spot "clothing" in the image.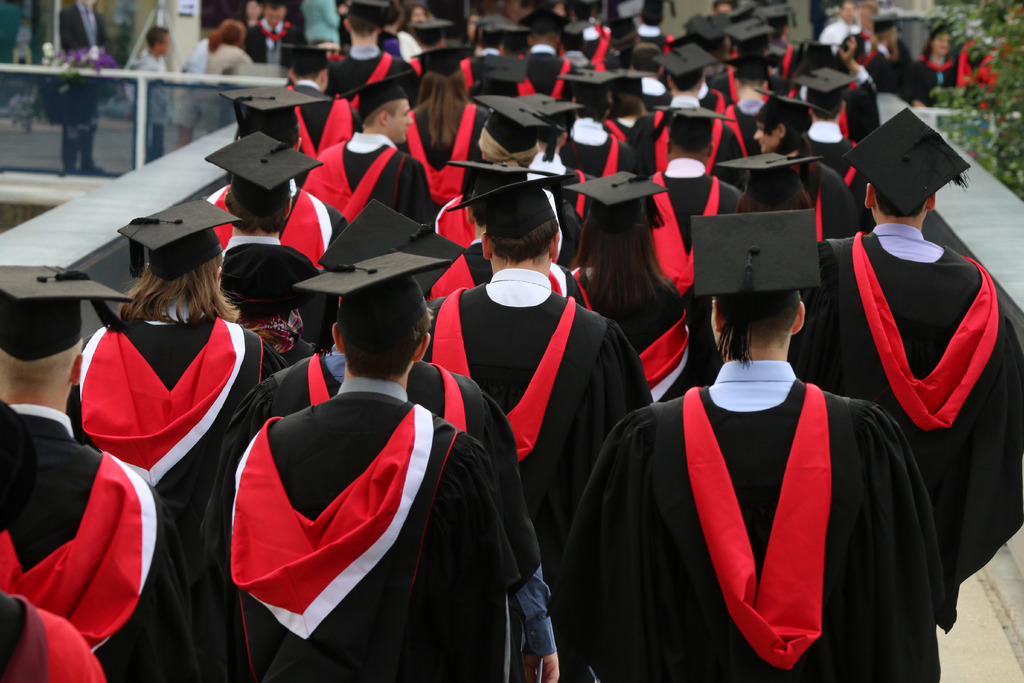
"clothing" found at <box>563,261,707,400</box>.
